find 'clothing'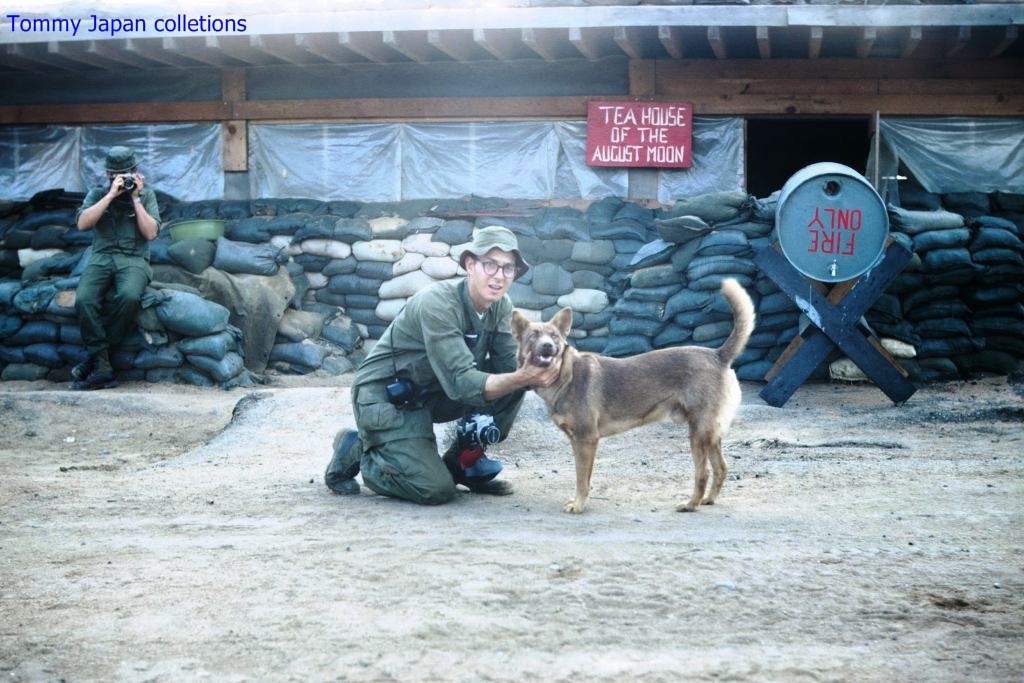
[339, 270, 532, 508]
